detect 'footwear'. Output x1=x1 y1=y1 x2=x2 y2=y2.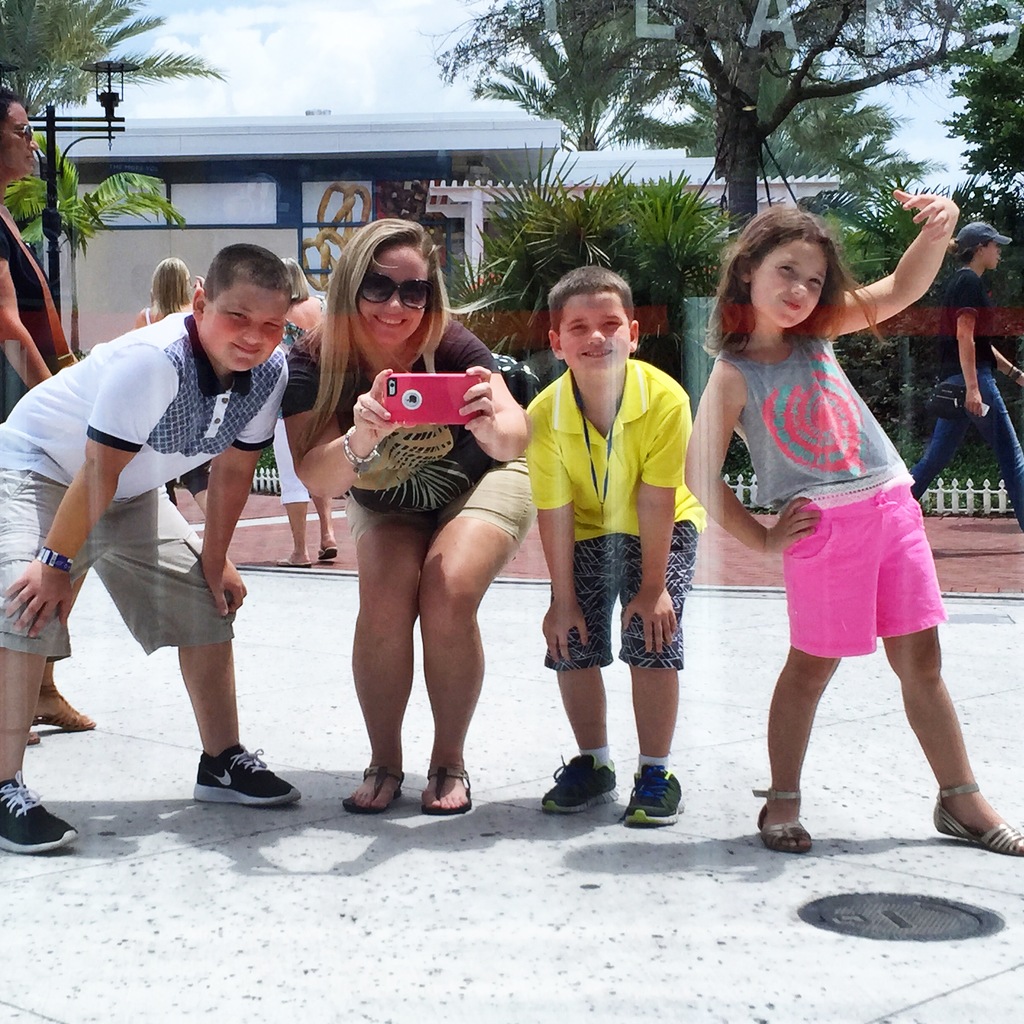
x1=31 y1=678 x2=94 y2=732.
